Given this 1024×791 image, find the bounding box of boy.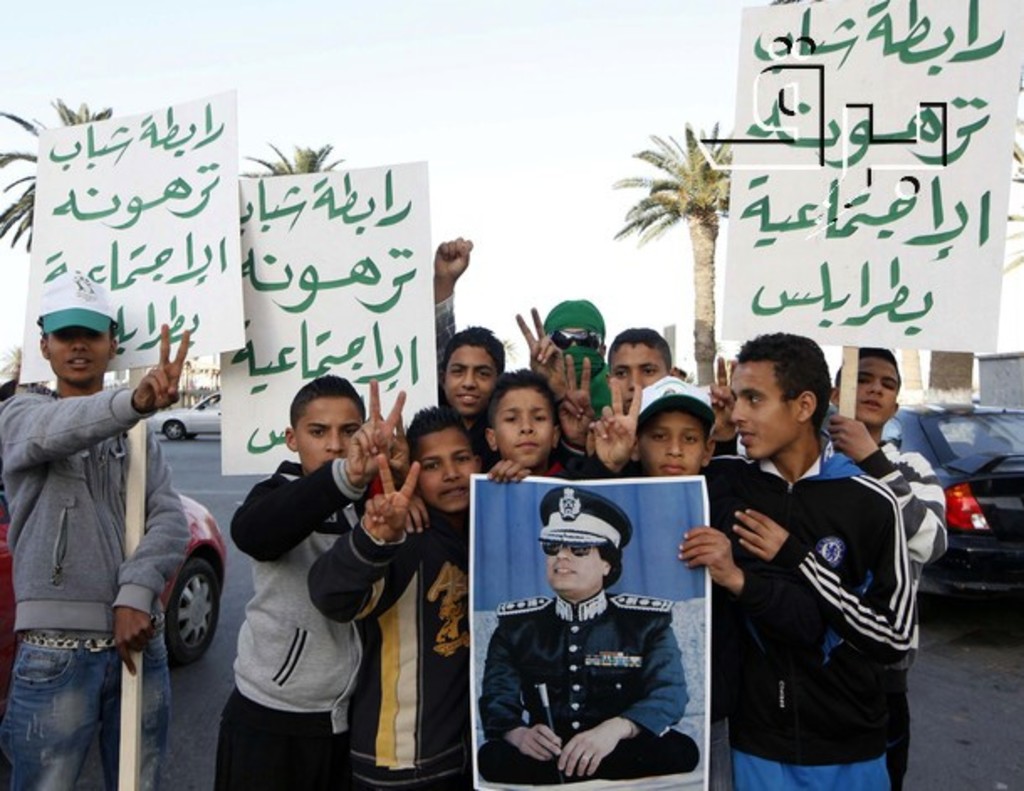
x1=490 y1=388 x2=577 y2=527.
